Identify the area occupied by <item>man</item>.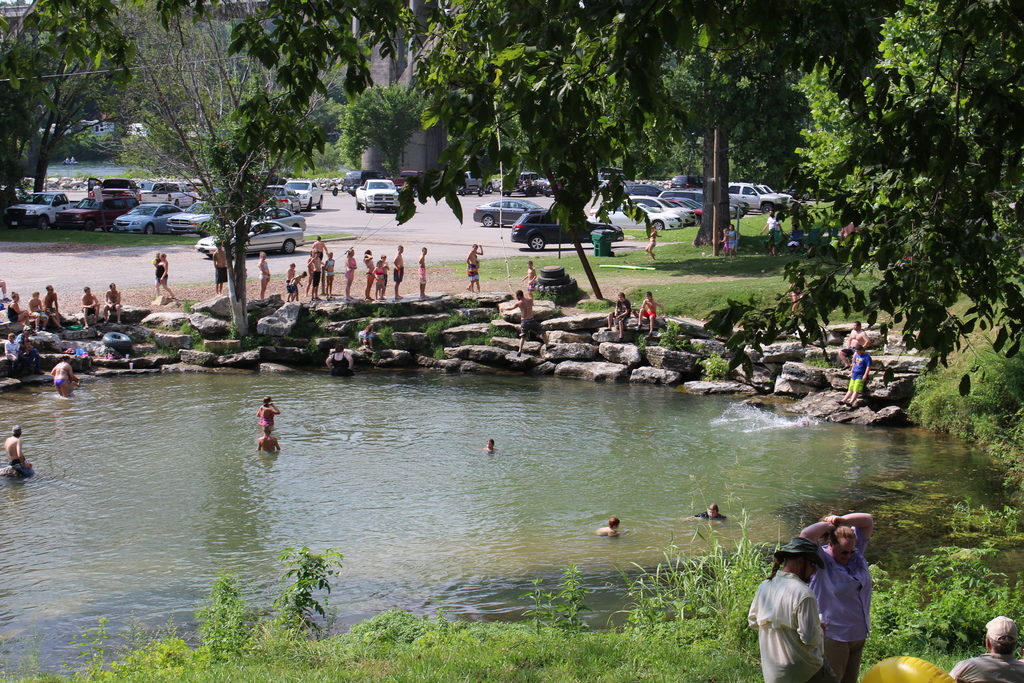
Area: x1=757, y1=206, x2=785, y2=255.
